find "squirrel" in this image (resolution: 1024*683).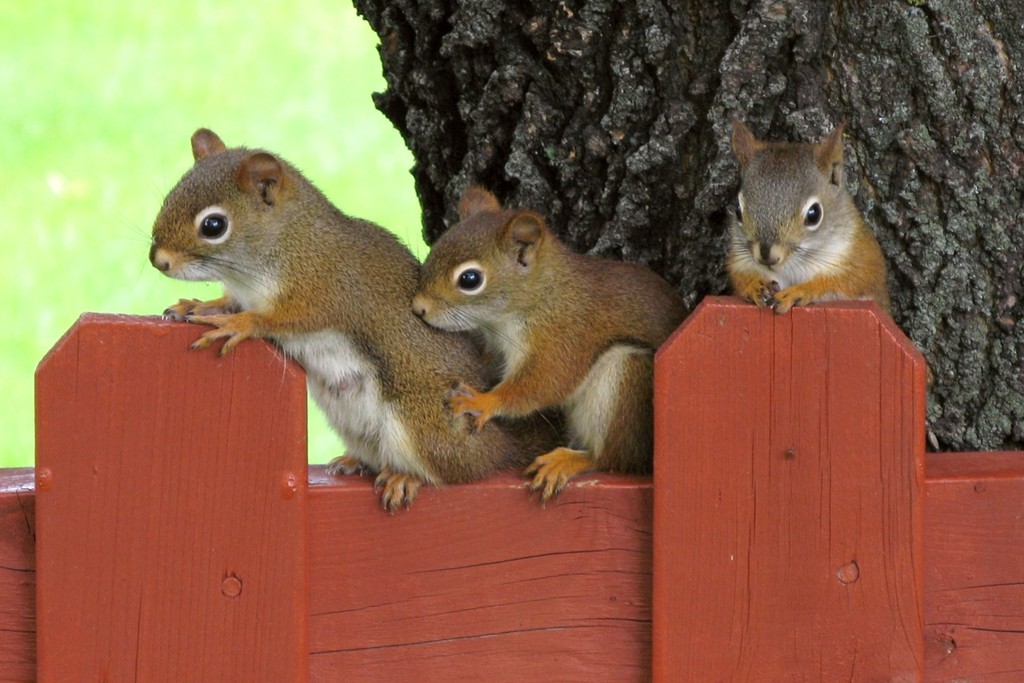
<region>714, 118, 886, 318</region>.
